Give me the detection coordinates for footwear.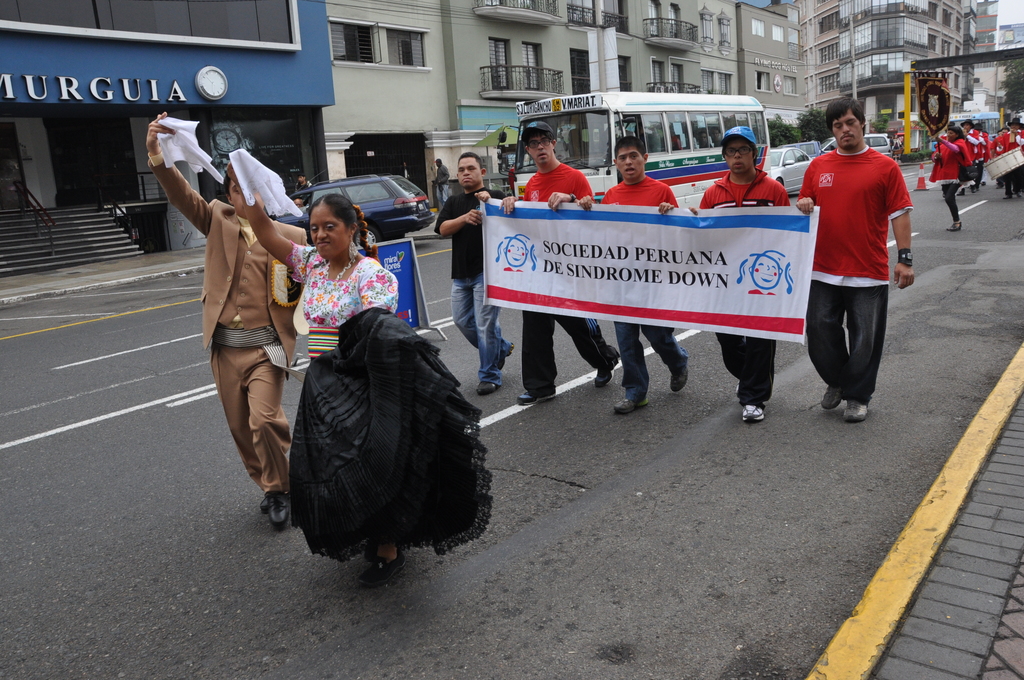
pyautogui.locateOnScreen(361, 550, 412, 590).
